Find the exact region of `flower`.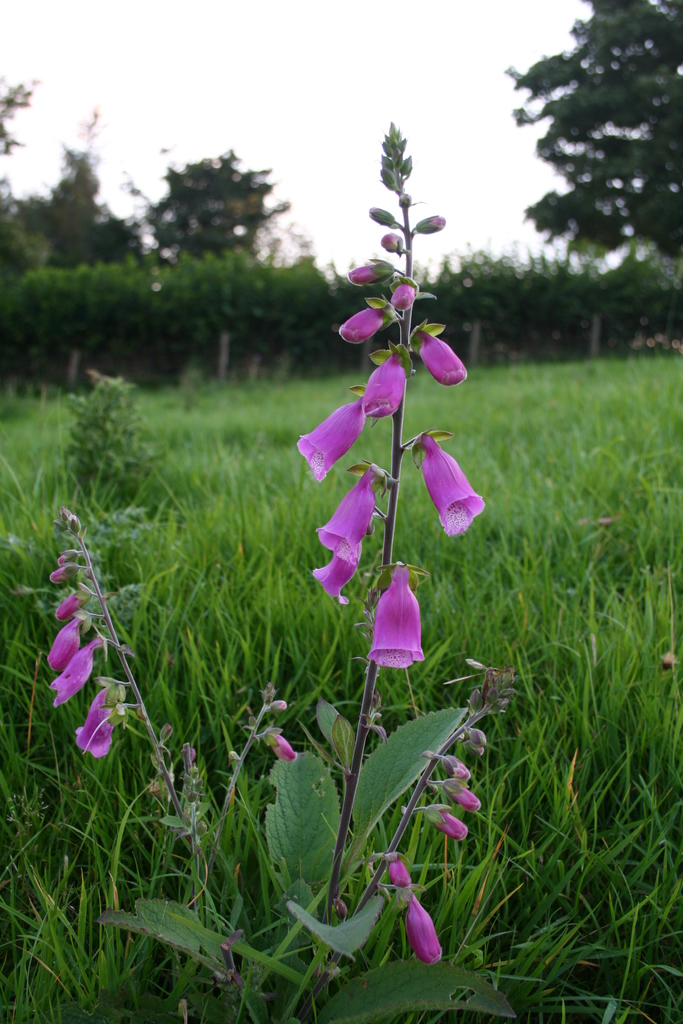
Exact region: box=[420, 801, 471, 837].
